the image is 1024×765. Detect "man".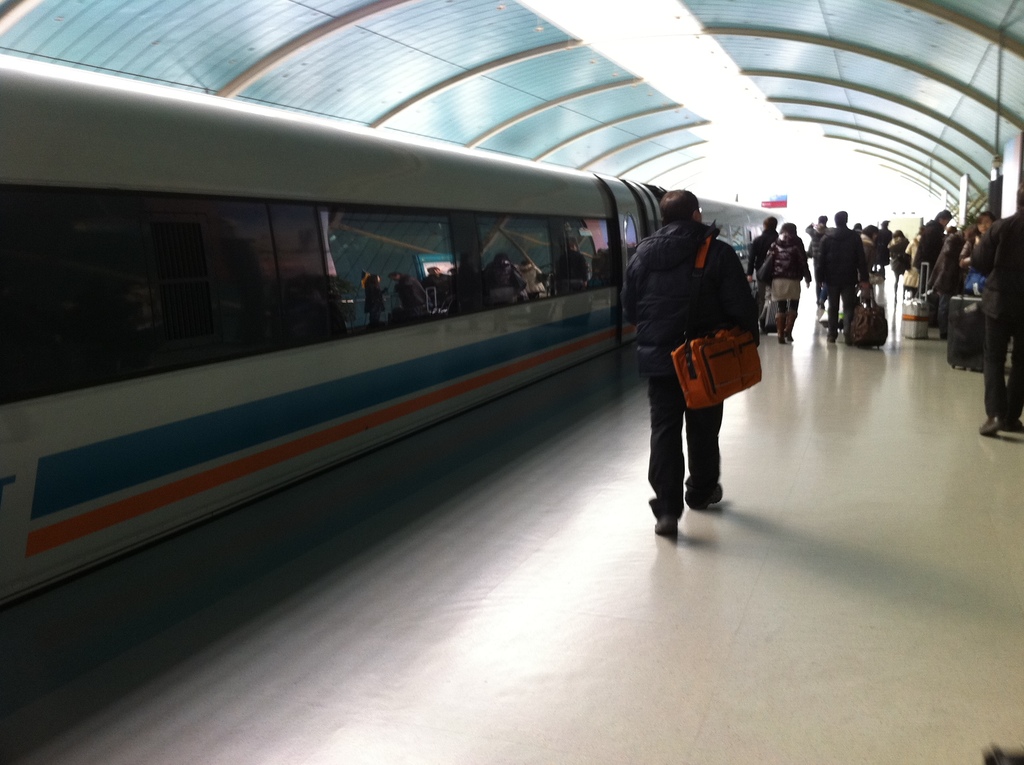
Detection: select_region(972, 182, 1023, 435).
